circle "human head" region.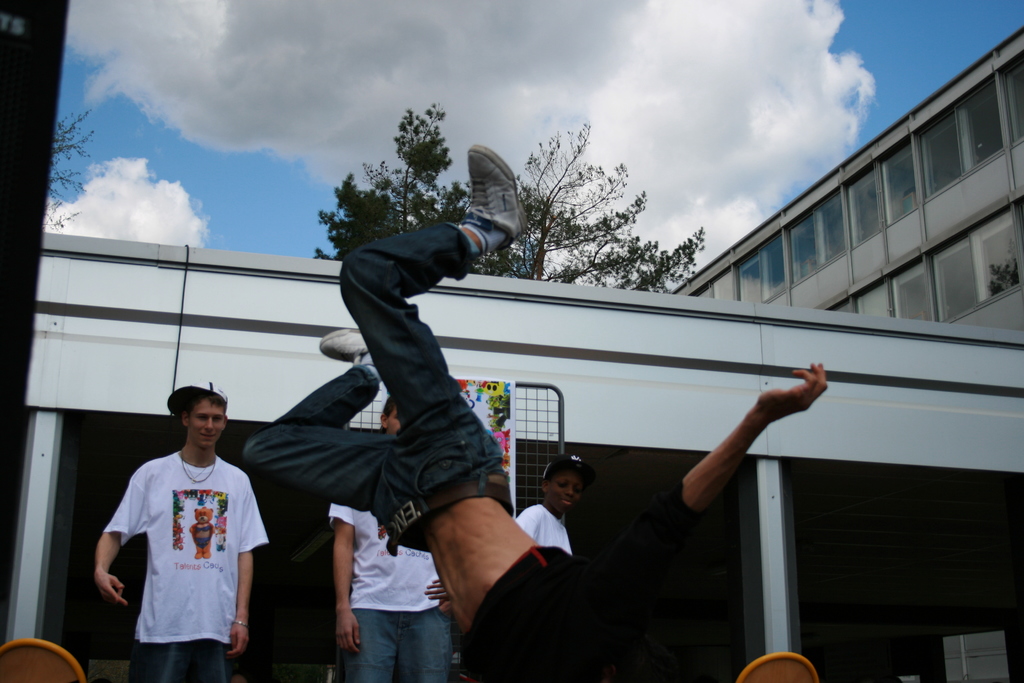
Region: rect(538, 452, 591, 516).
